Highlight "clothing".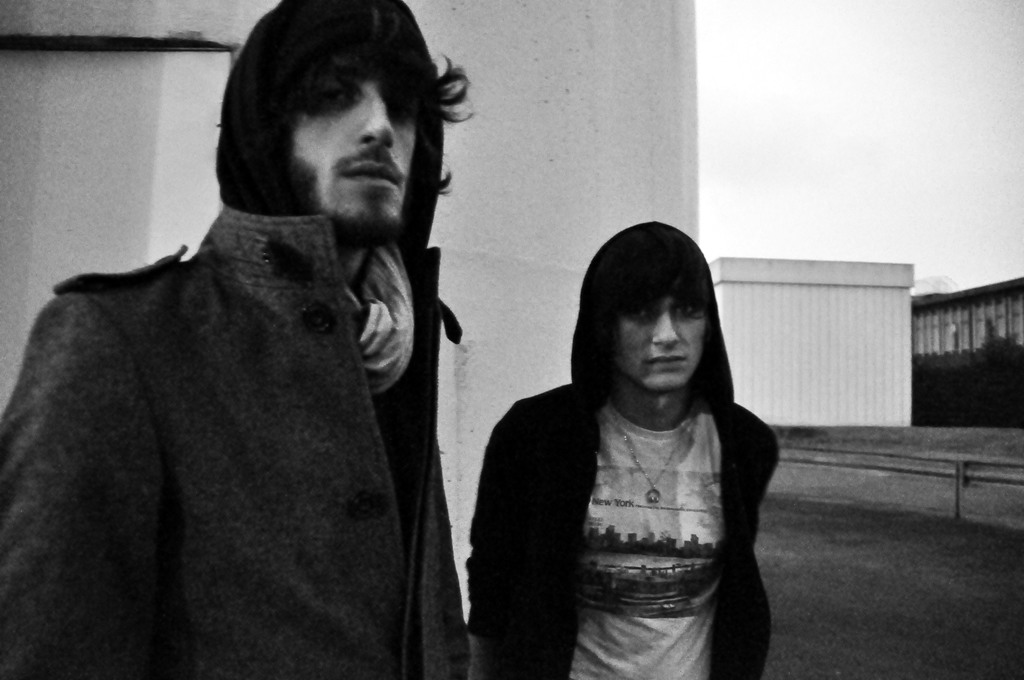
Highlighted region: [23, 152, 488, 679].
